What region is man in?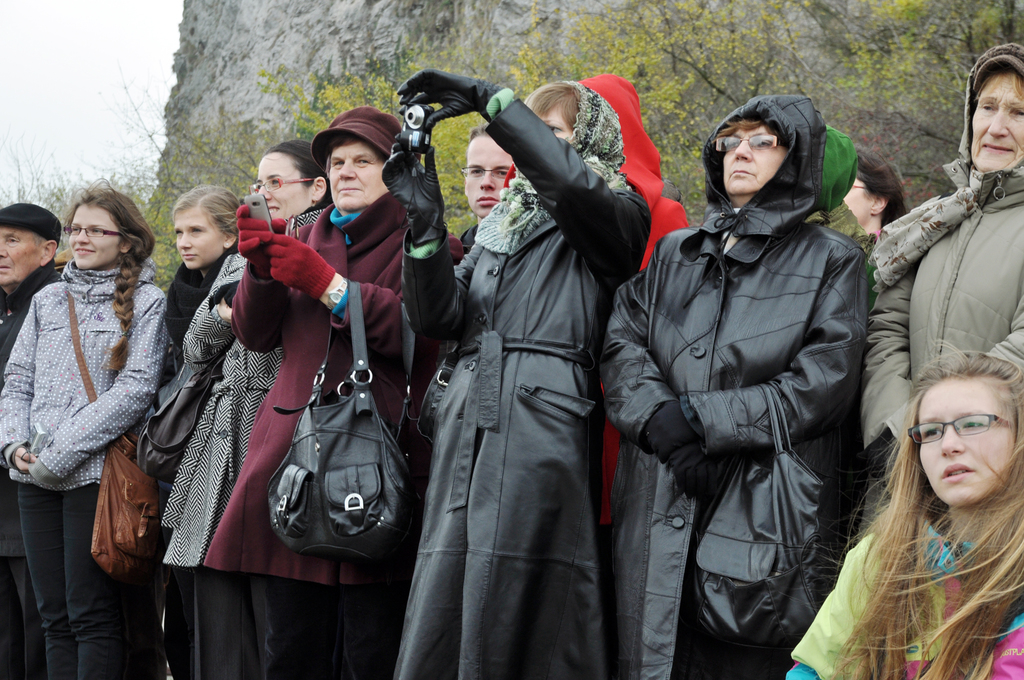
<box>408,54,639,679</box>.
